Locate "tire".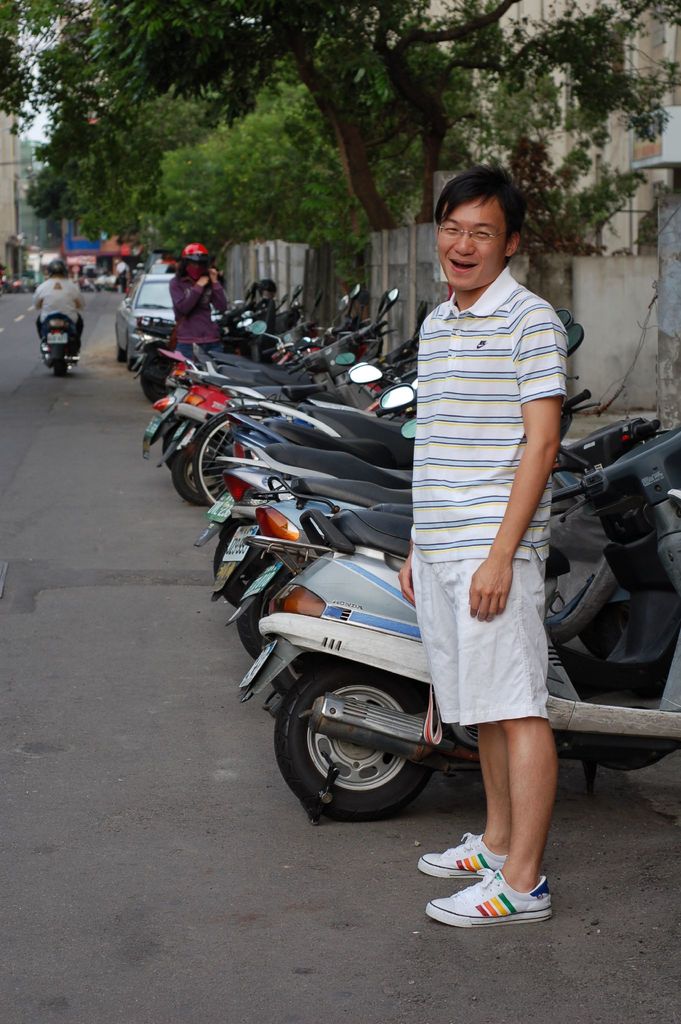
Bounding box: crop(162, 424, 185, 471).
